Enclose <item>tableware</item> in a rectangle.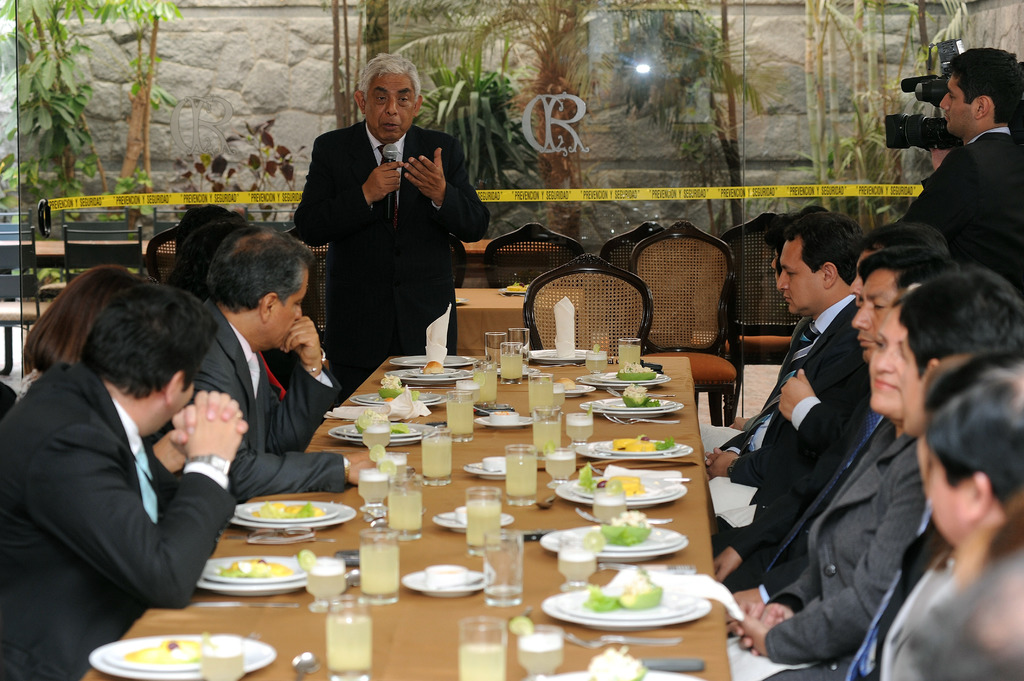
{"x1": 540, "y1": 590, "x2": 712, "y2": 628}.
